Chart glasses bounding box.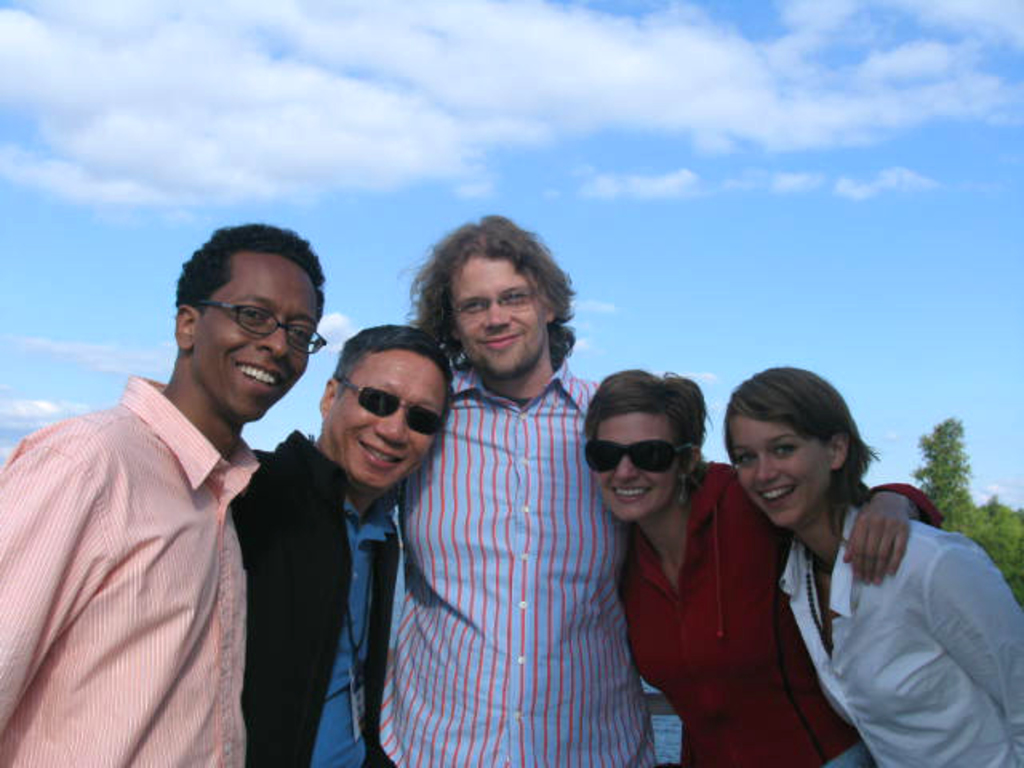
Charted: locate(176, 291, 330, 355).
